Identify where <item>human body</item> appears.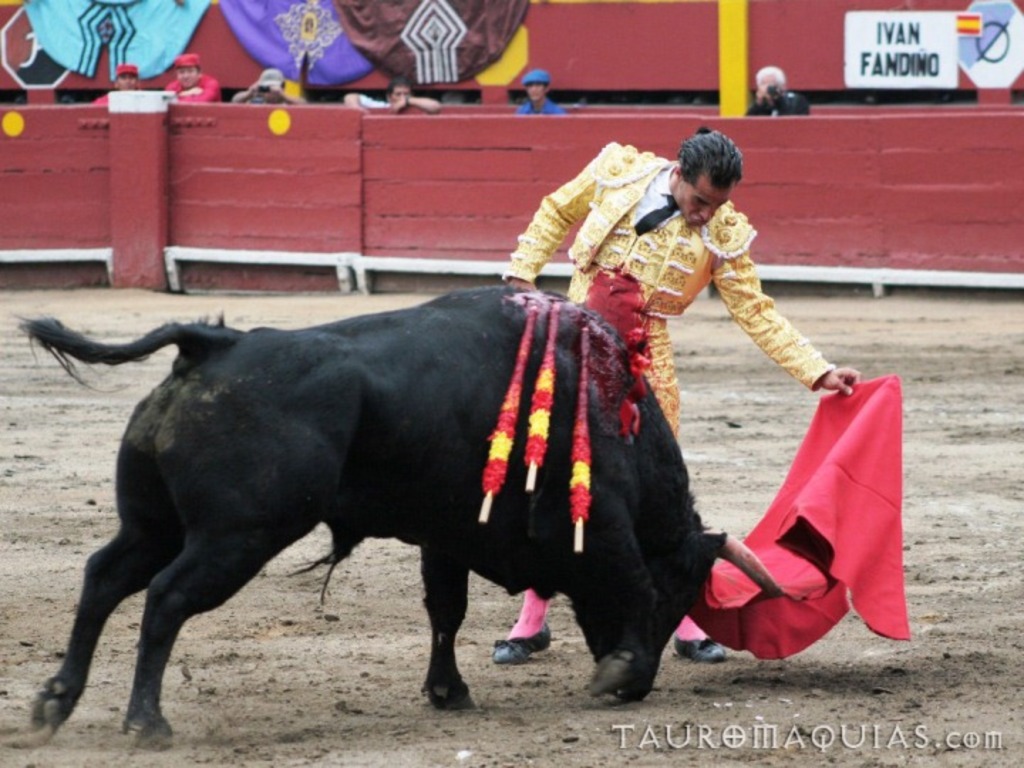
Appears at [755,61,811,105].
